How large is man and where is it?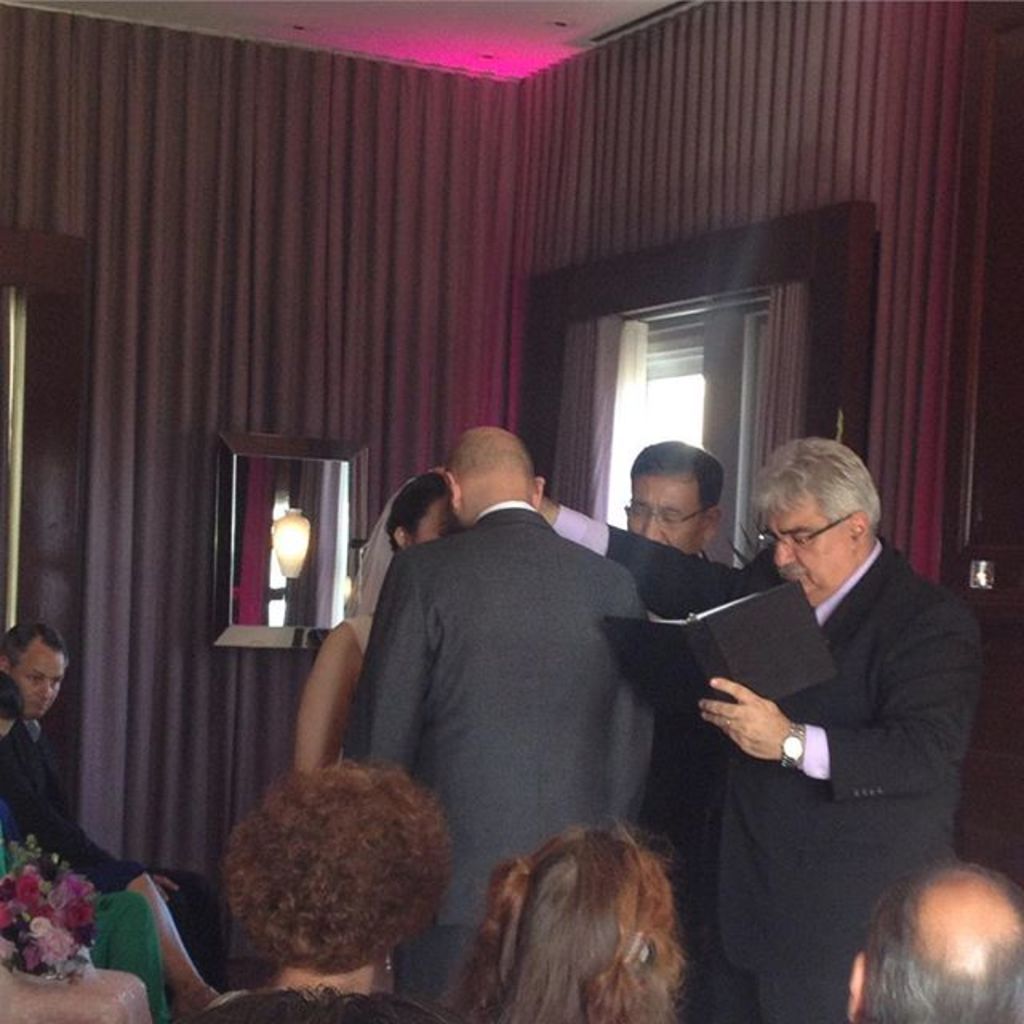
Bounding box: region(522, 445, 979, 981).
